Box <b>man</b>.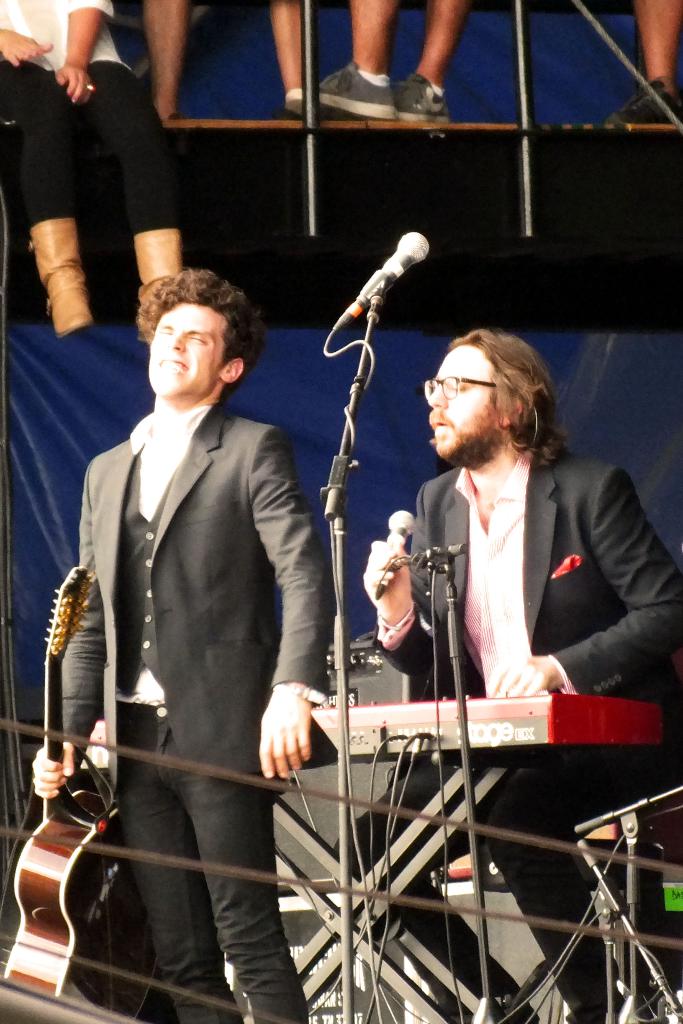
detection(317, 0, 477, 122).
